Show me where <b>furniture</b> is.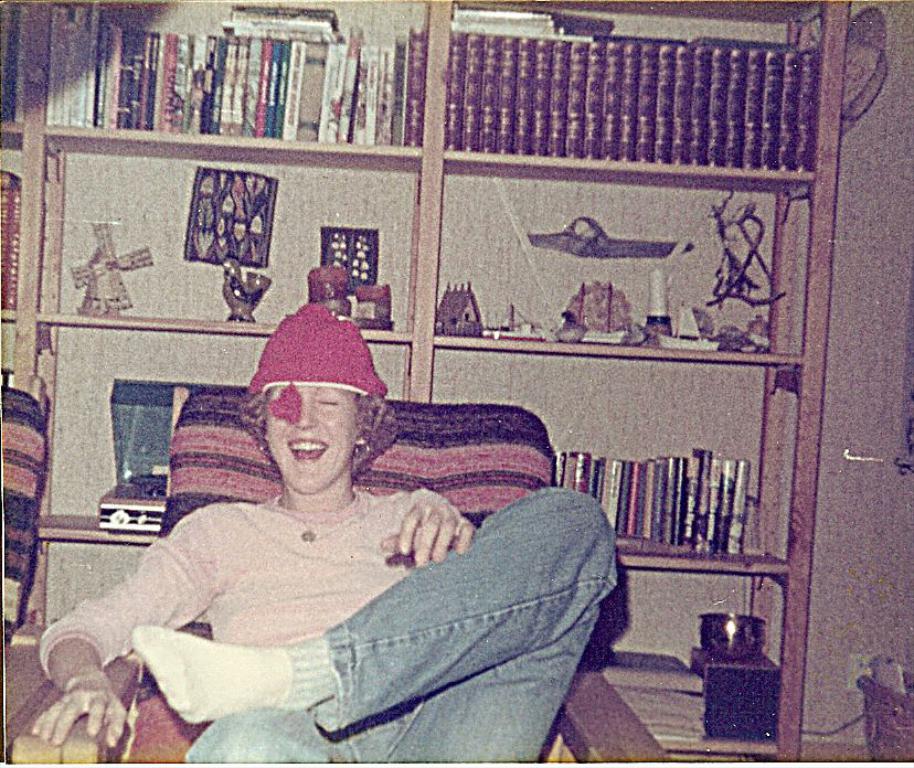
<b>furniture</b> is at BBox(858, 671, 913, 767).
